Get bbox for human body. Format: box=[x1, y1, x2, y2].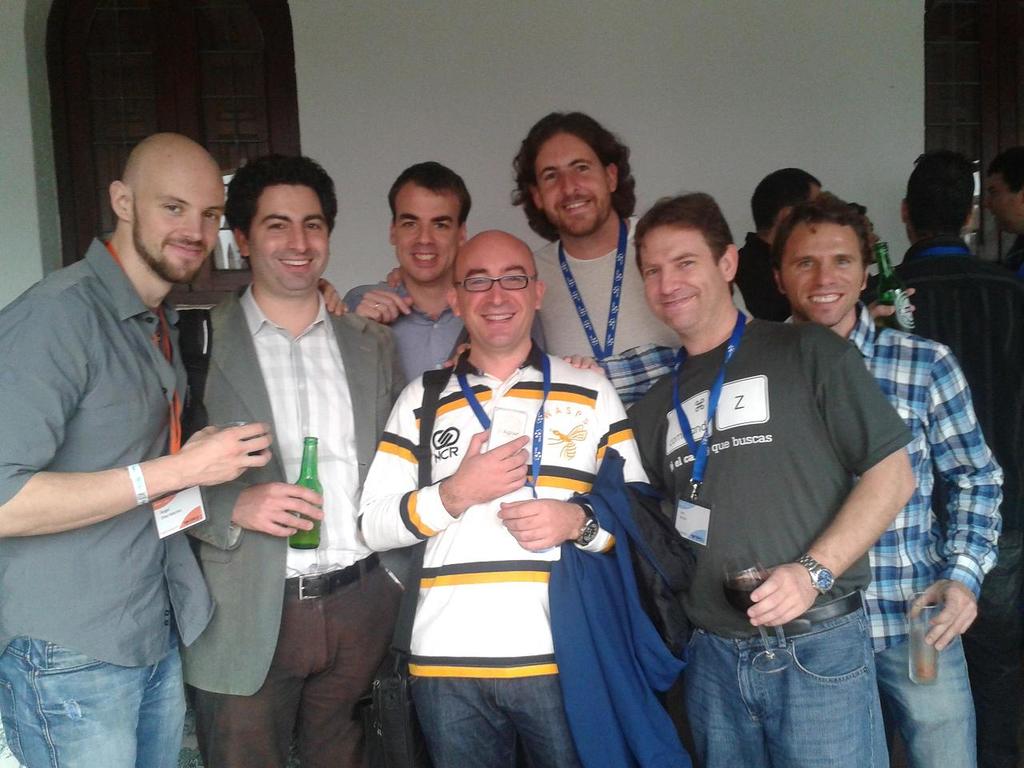
box=[34, 106, 245, 767].
